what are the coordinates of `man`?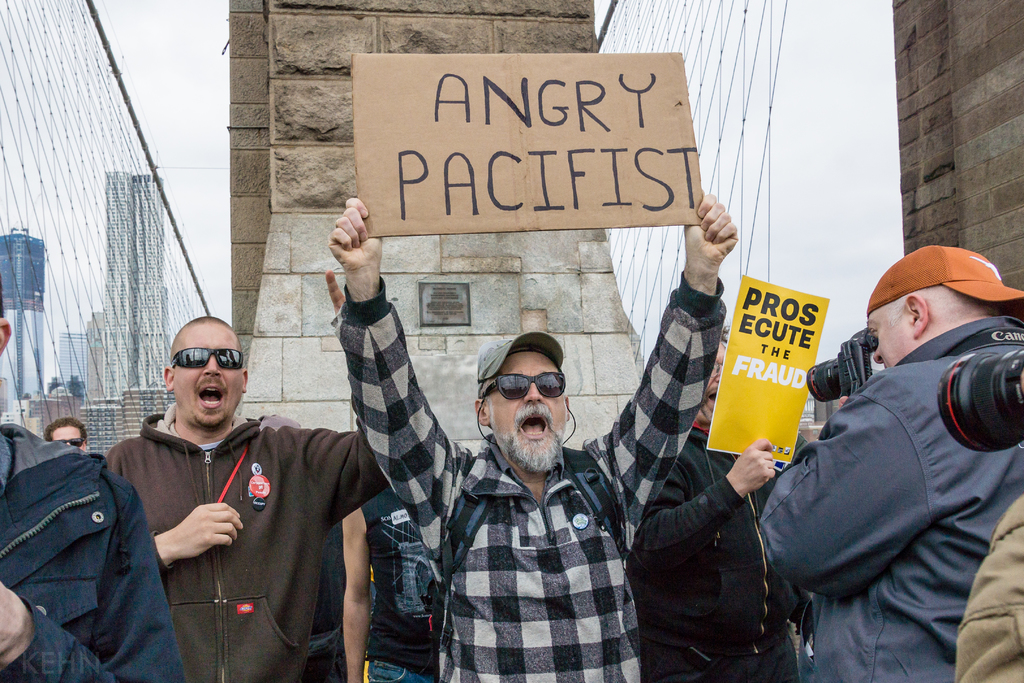
623:327:812:682.
